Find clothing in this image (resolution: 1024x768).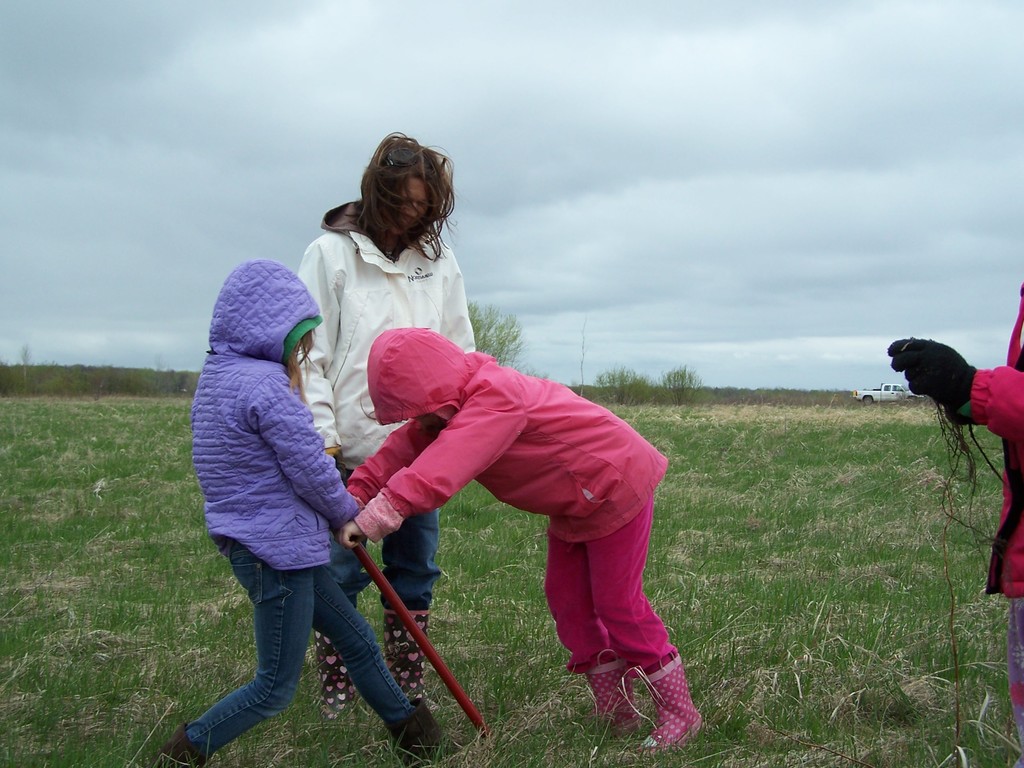
bbox(192, 216, 452, 714).
